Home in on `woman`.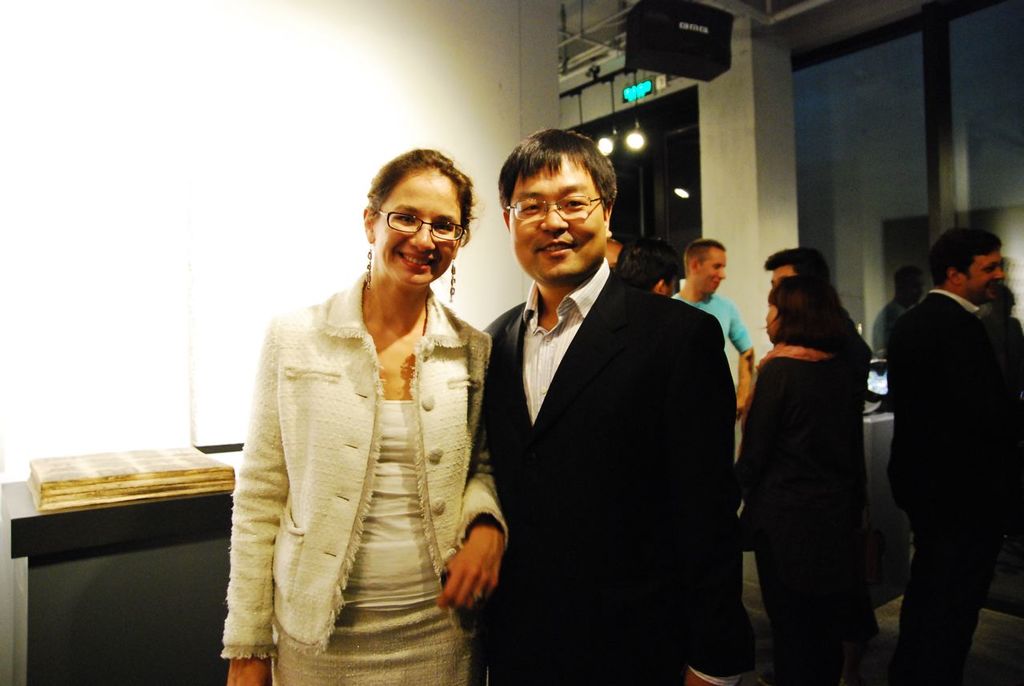
Homed in at pyautogui.locateOnScreen(732, 279, 873, 685).
